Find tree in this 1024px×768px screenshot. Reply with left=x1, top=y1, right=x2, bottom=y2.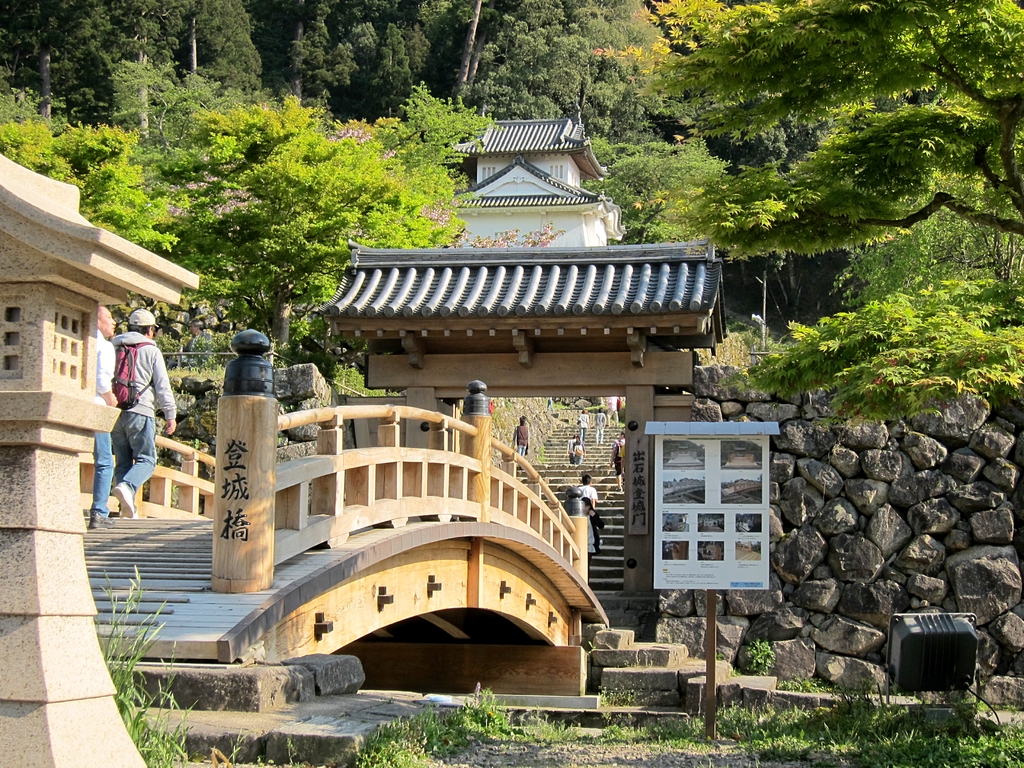
left=646, top=0, right=1023, bottom=420.
